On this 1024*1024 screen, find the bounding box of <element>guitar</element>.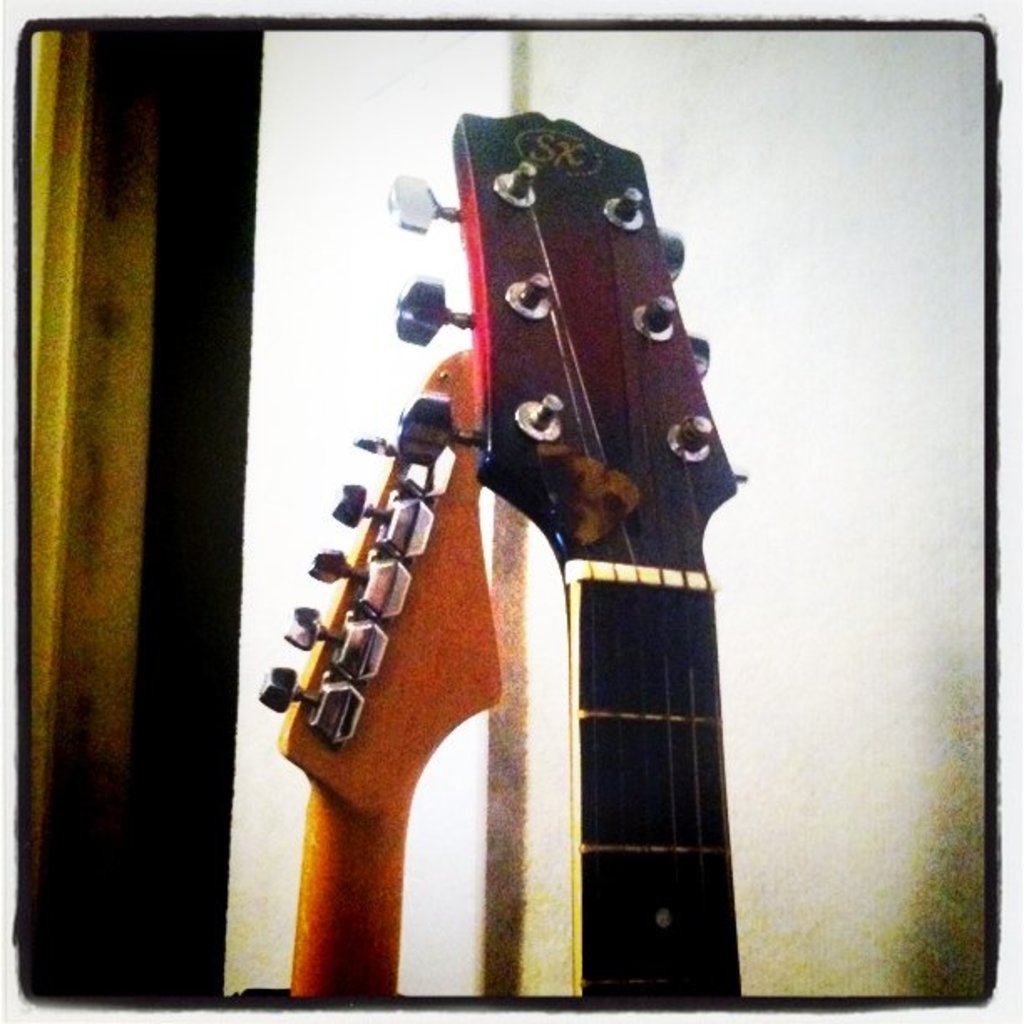
Bounding box: box=[393, 112, 756, 1004].
